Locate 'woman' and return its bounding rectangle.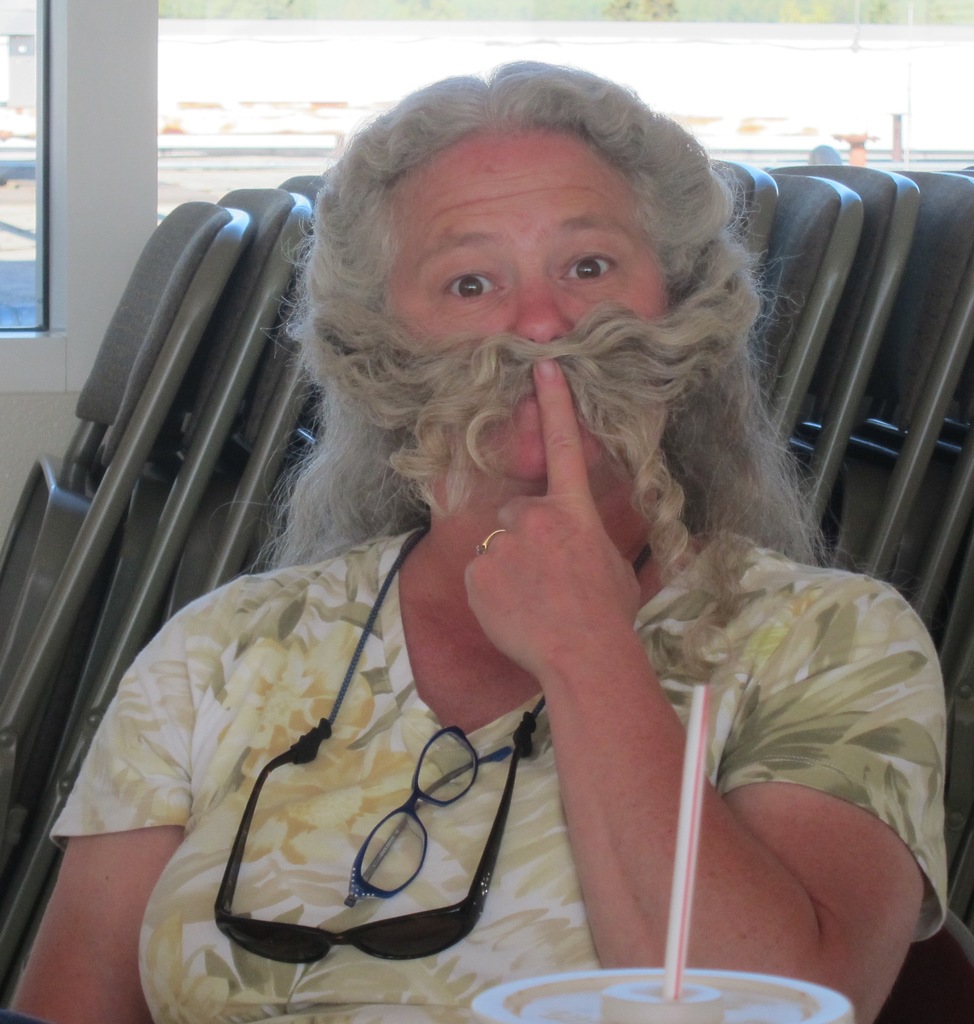
box=[77, 75, 925, 1004].
